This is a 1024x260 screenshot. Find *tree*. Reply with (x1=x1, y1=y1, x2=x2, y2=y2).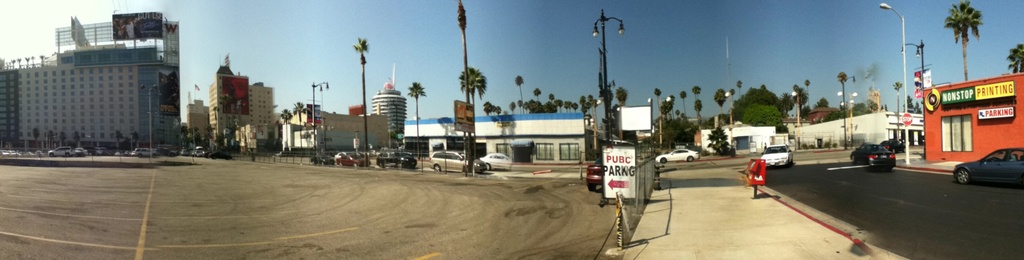
(x1=692, y1=97, x2=701, y2=130).
